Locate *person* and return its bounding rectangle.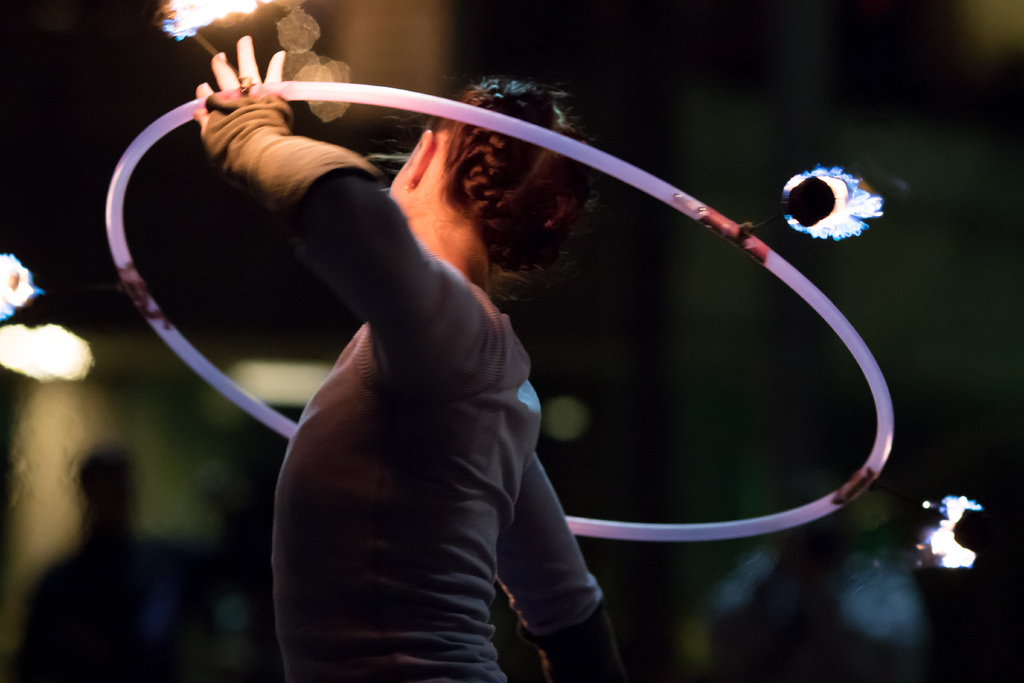
<bbox>186, 35, 623, 682</bbox>.
